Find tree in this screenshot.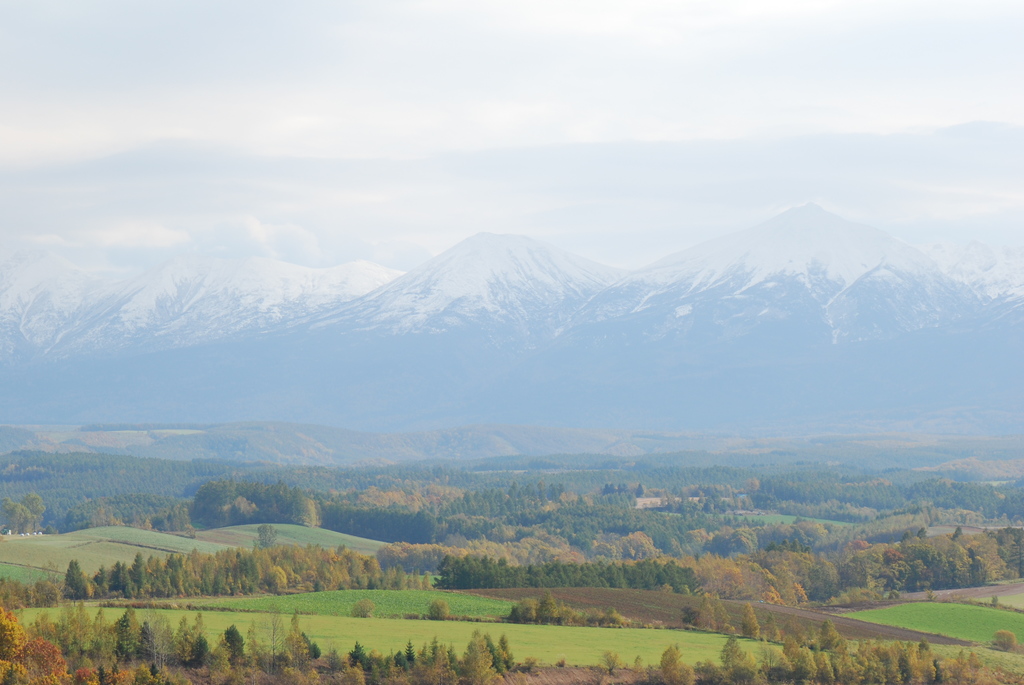
The bounding box for tree is bbox=[611, 481, 618, 496].
